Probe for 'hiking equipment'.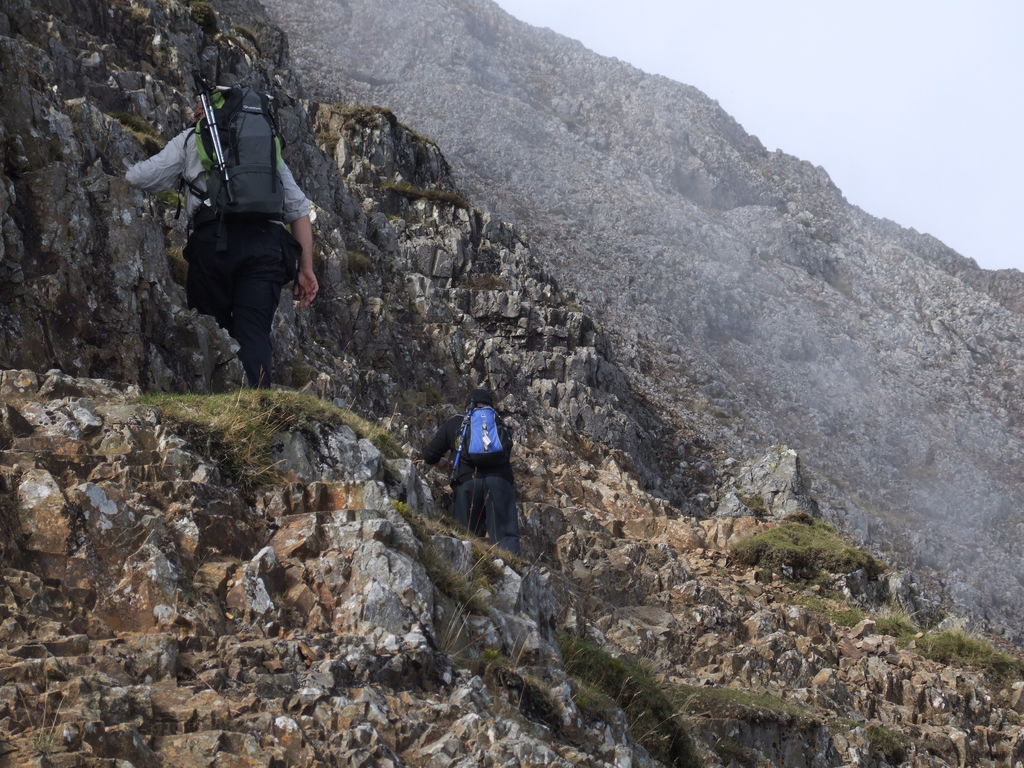
Probe result: bbox=[444, 410, 468, 483].
